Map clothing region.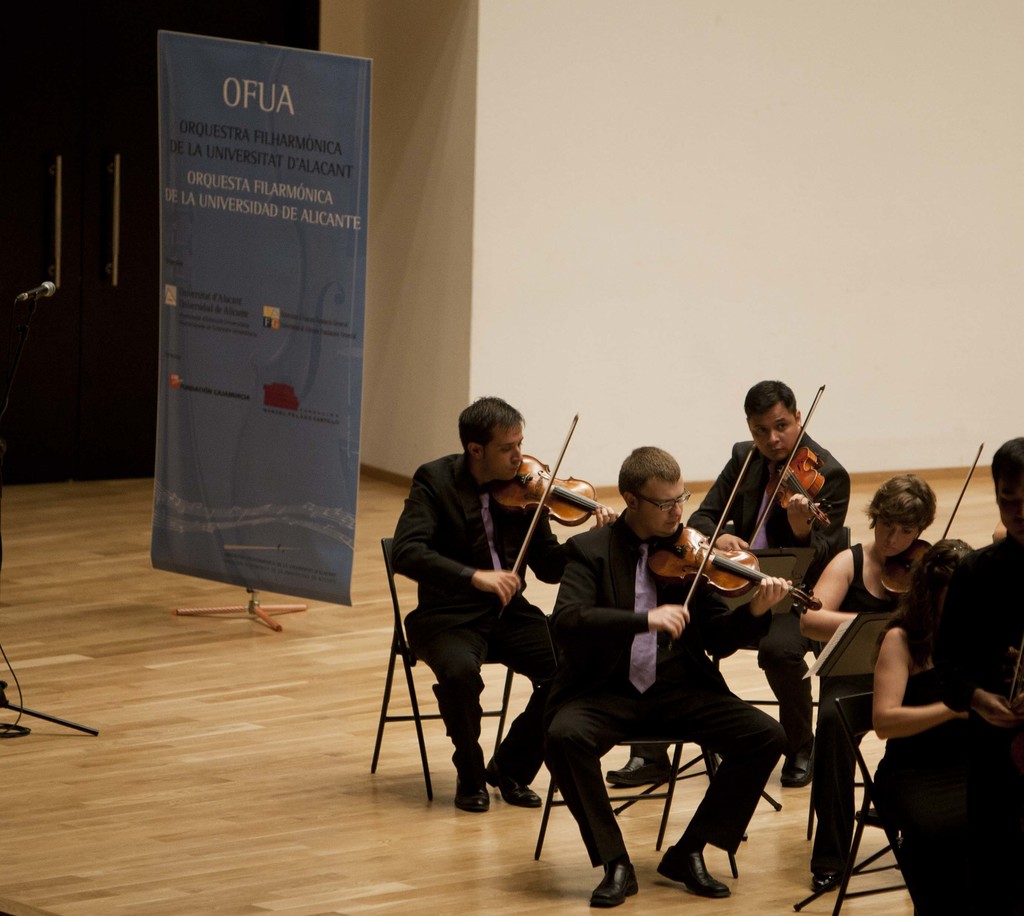
Mapped to region(867, 620, 960, 912).
